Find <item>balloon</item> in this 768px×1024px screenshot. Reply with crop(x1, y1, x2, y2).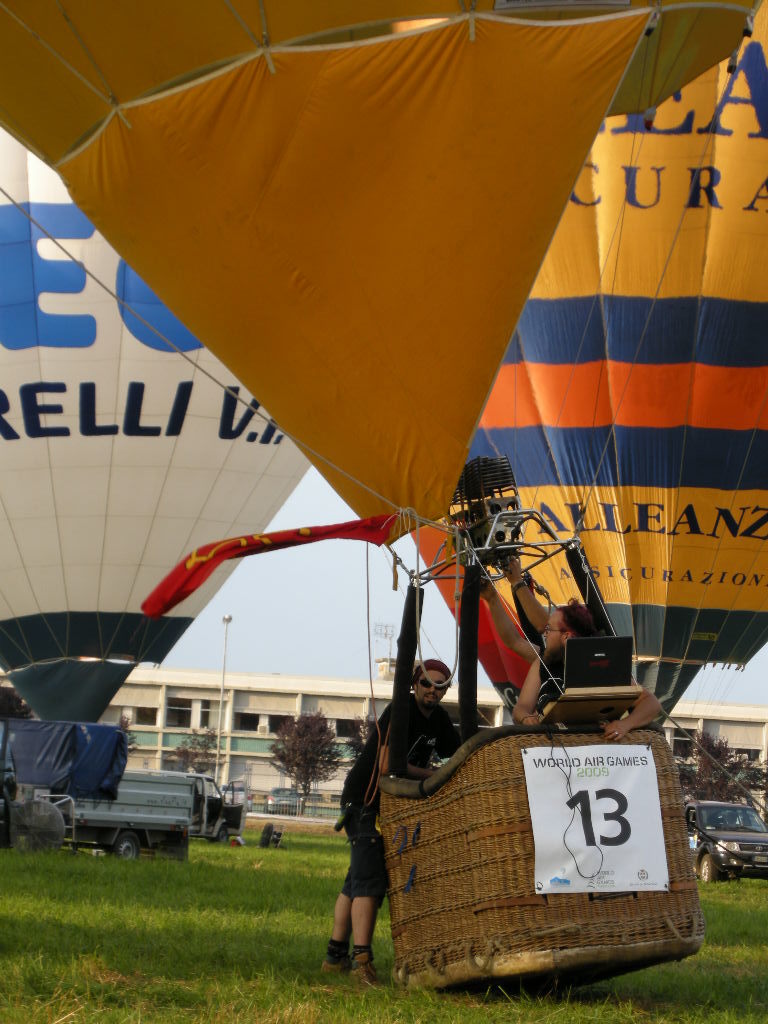
crop(0, 122, 312, 727).
